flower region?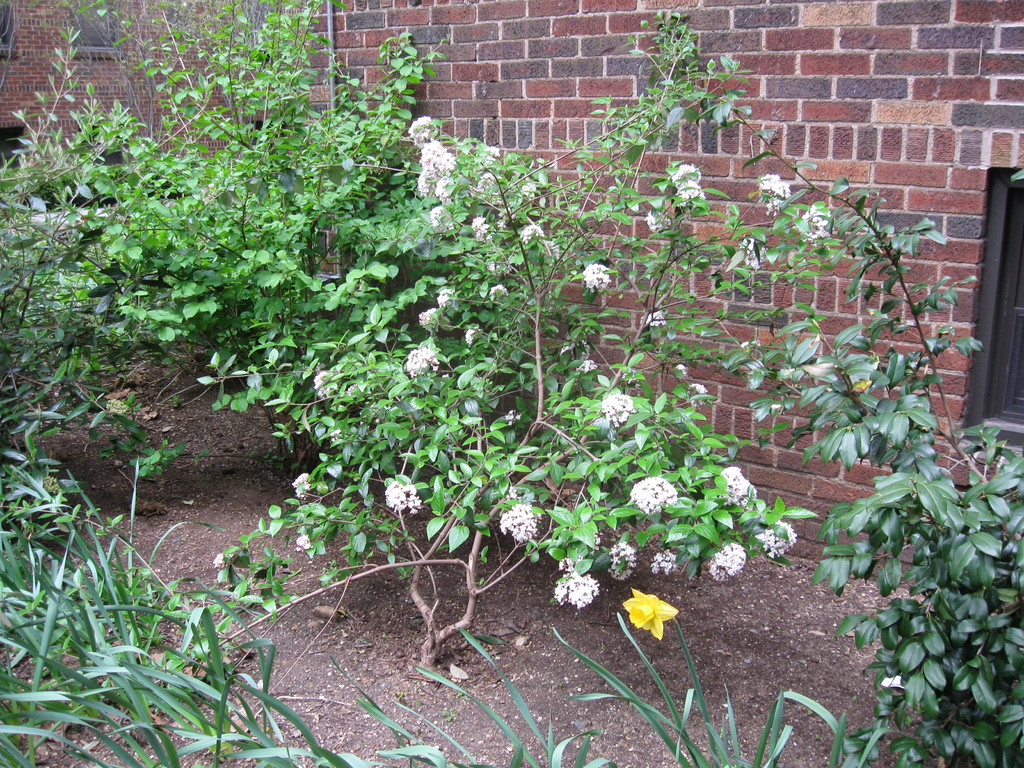
crop(476, 144, 499, 176)
